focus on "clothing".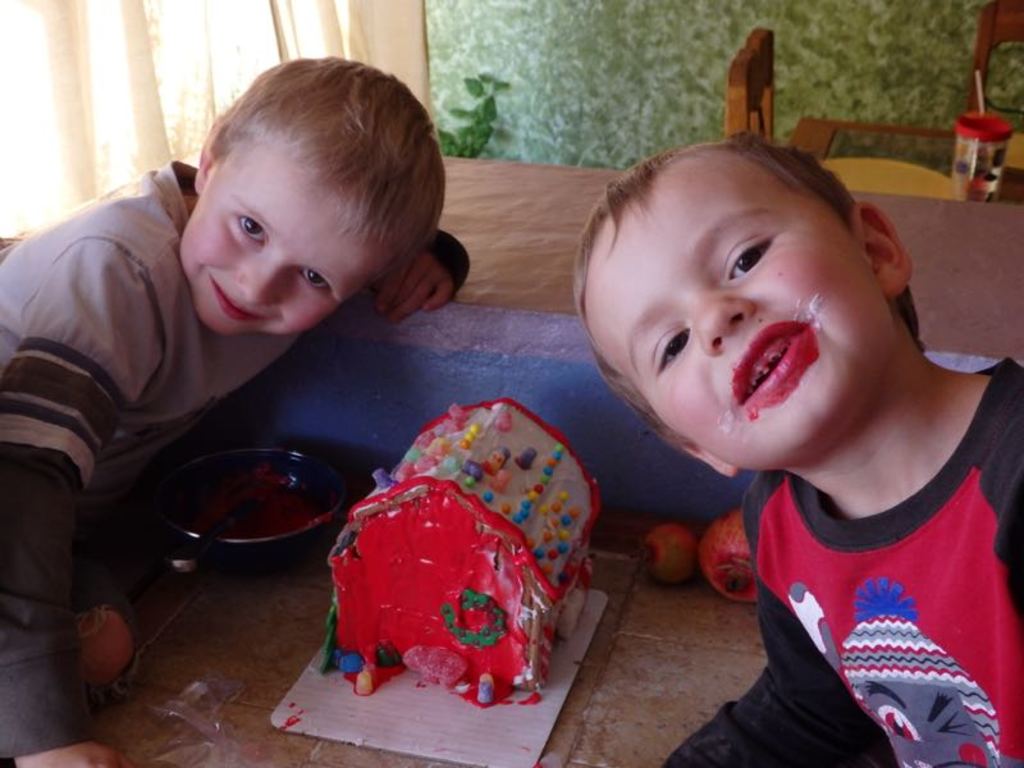
Focused at [696, 378, 1018, 767].
